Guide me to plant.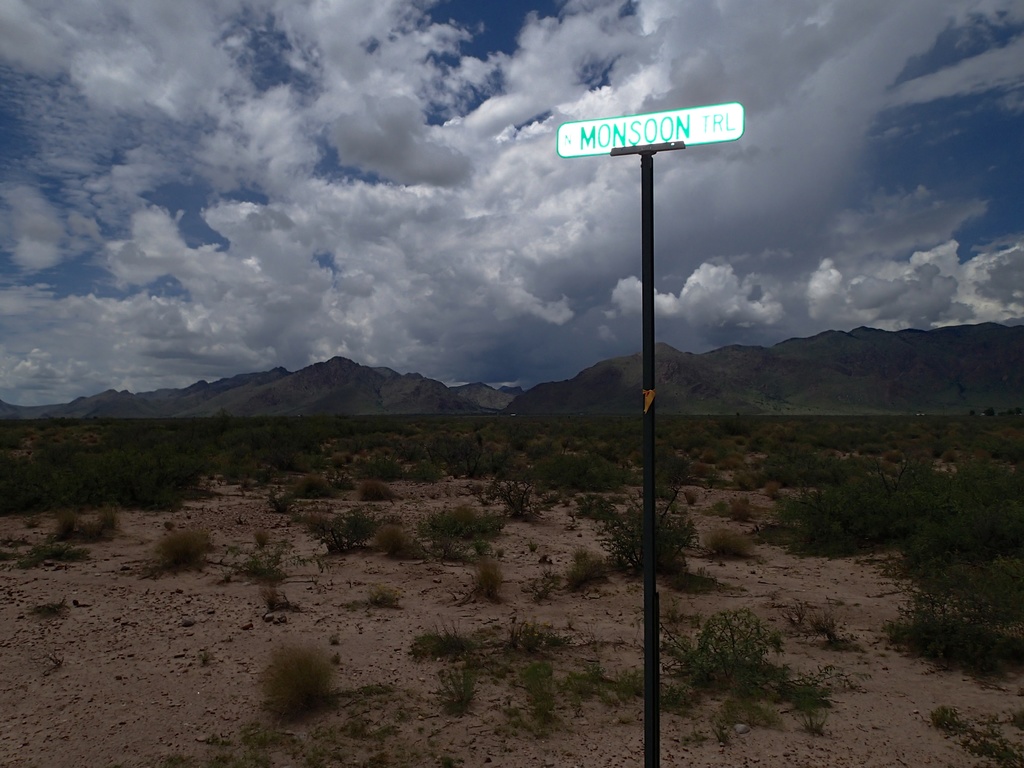
Guidance: 435 655 480 718.
